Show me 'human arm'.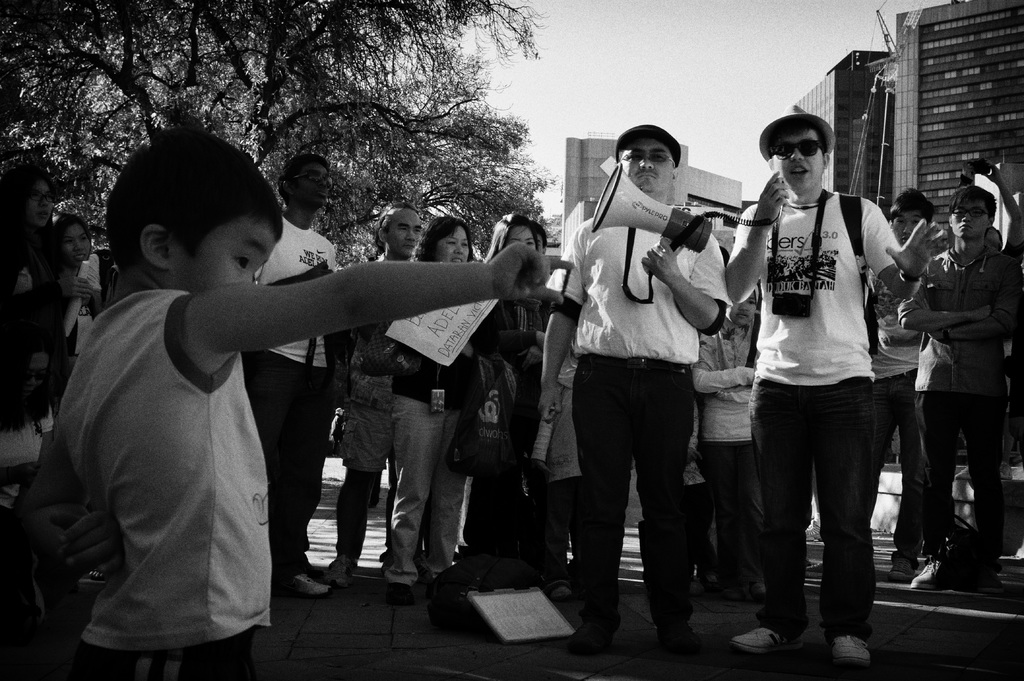
'human arm' is here: rect(13, 435, 89, 550).
